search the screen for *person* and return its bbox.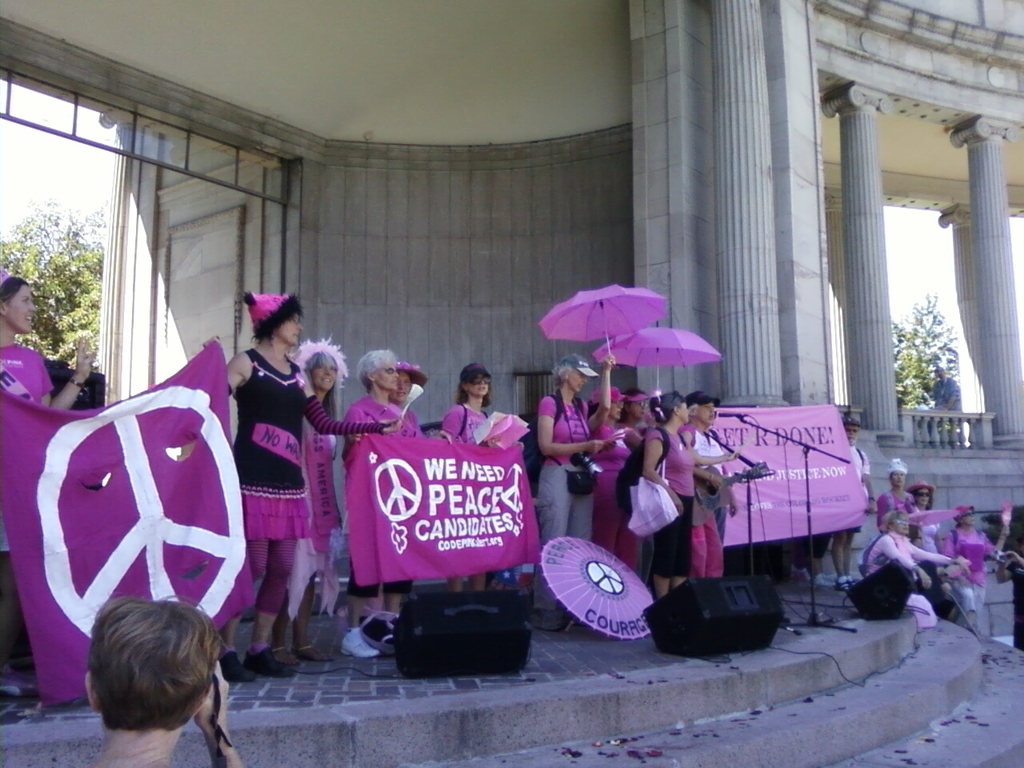
Found: [202, 298, 400, 669].
